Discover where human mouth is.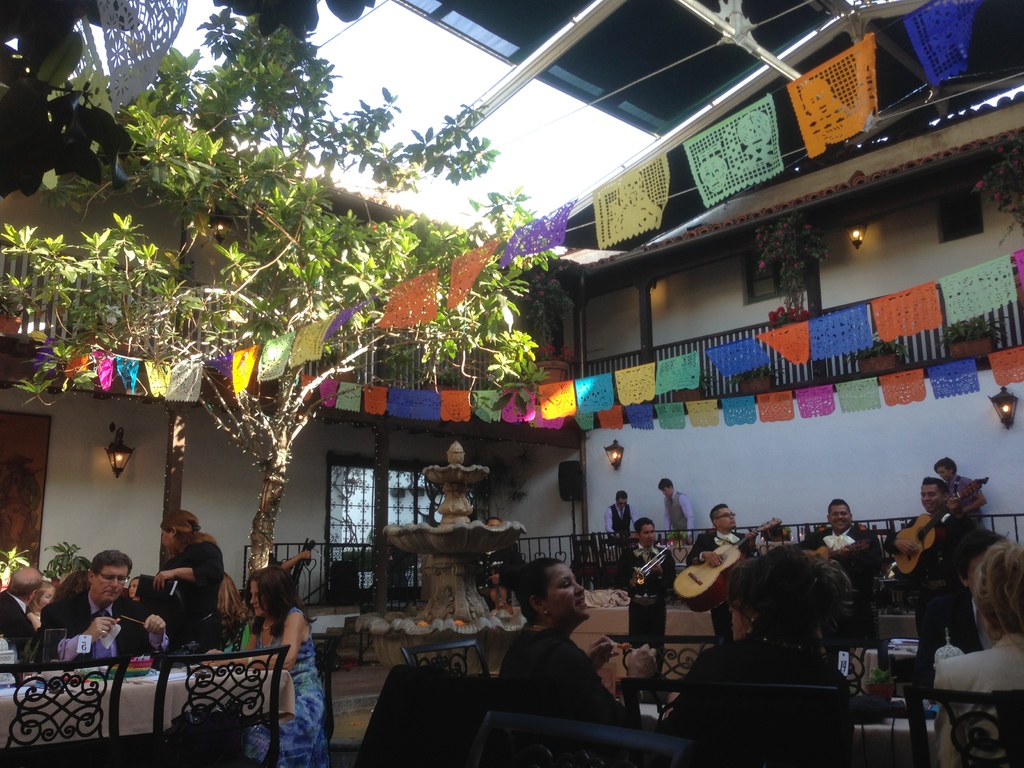
Discovered at (102, 588, 118, 596).
